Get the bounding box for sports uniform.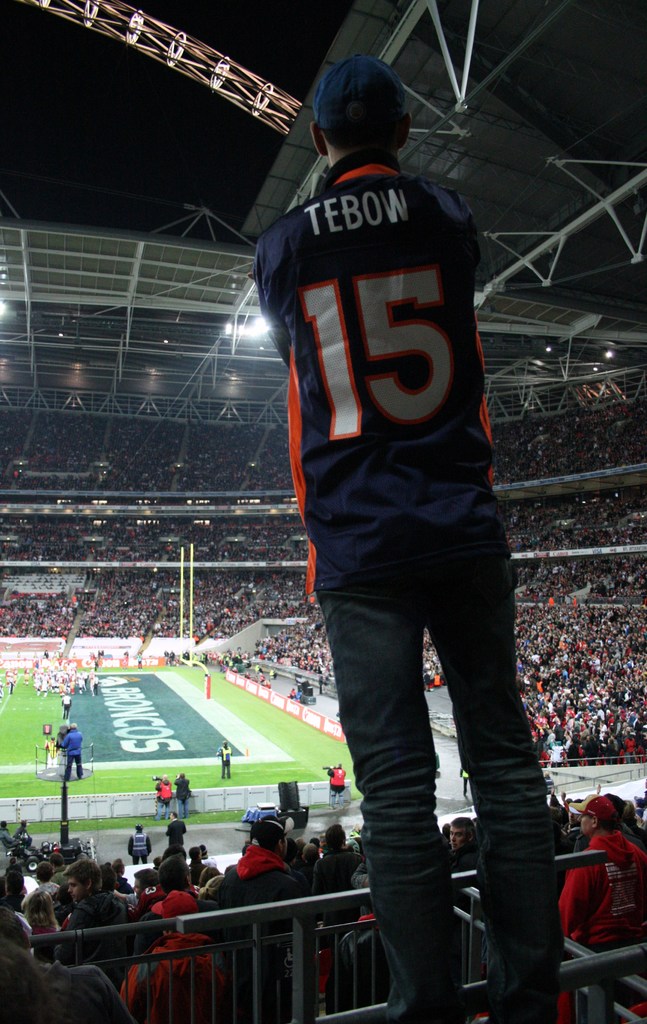
bbox=(257, 160, 515, 595).
